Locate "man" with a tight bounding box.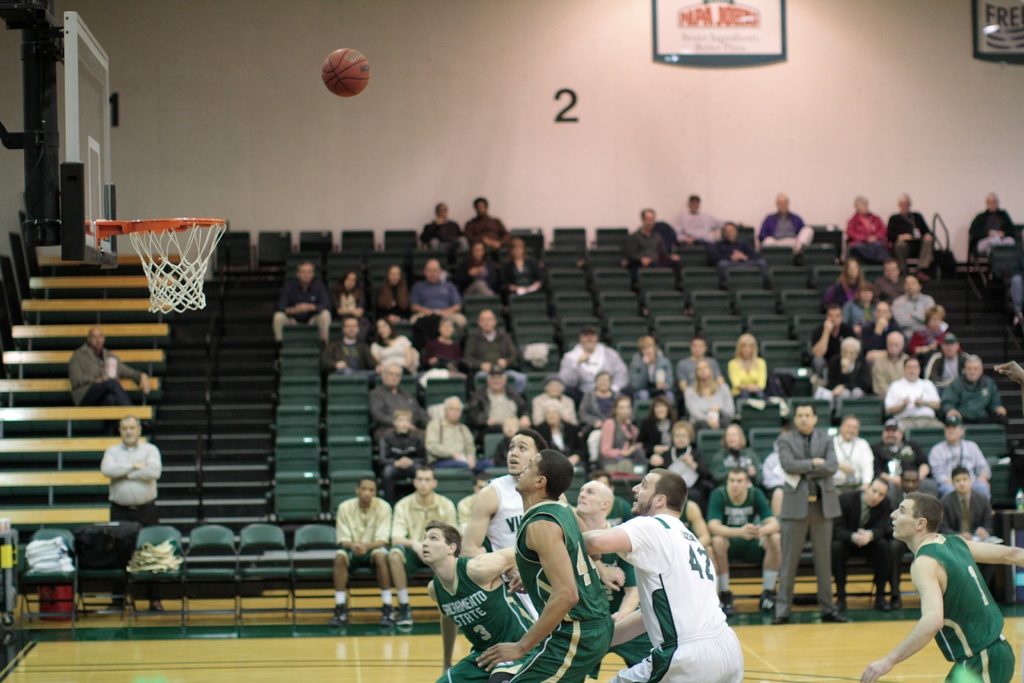
[365, 360, 432, 441].
